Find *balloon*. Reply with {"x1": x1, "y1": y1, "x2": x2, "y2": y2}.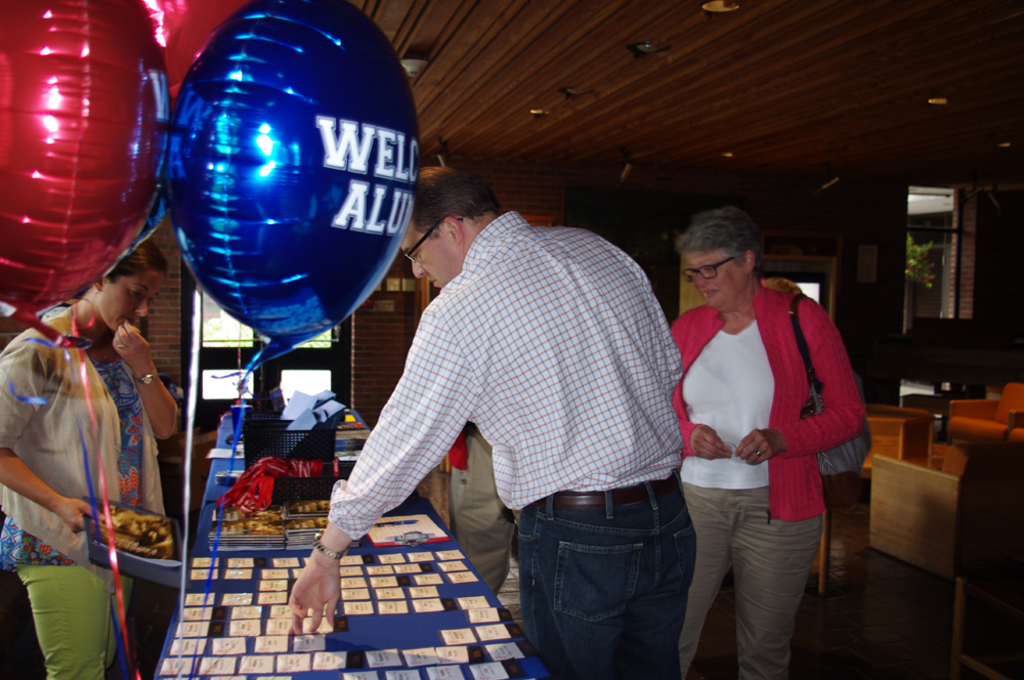
{"x1": 142, "y1": 0, "x2": 247, "y2": 105}.
